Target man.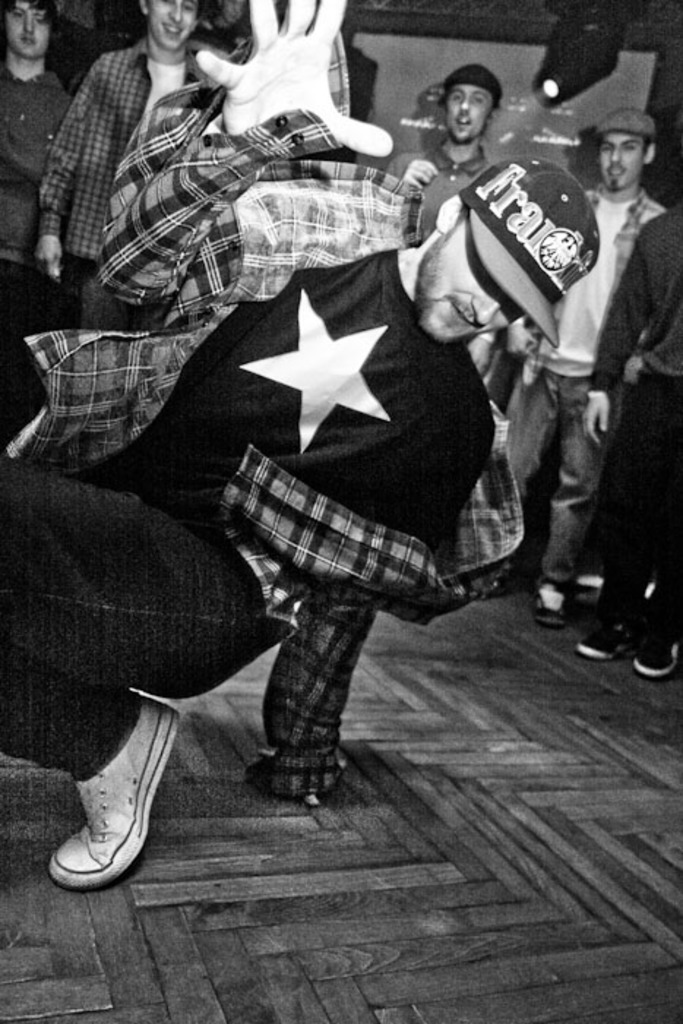
Target region: box=[383, 61, 505, 246].
